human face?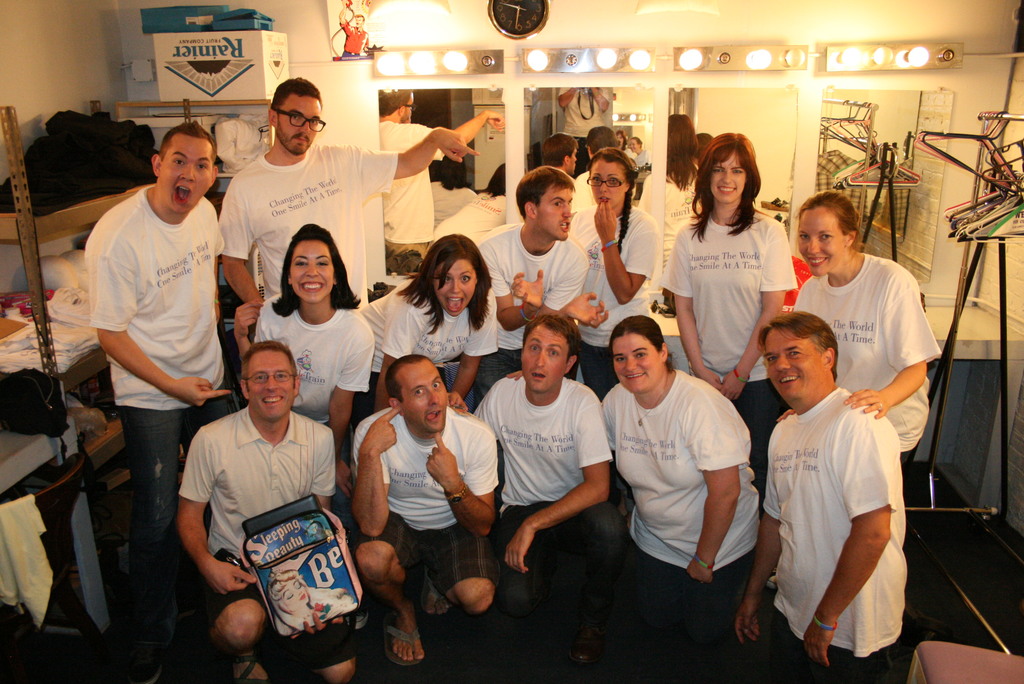
(x1=289, y1=239, x2=333, y2=300)
